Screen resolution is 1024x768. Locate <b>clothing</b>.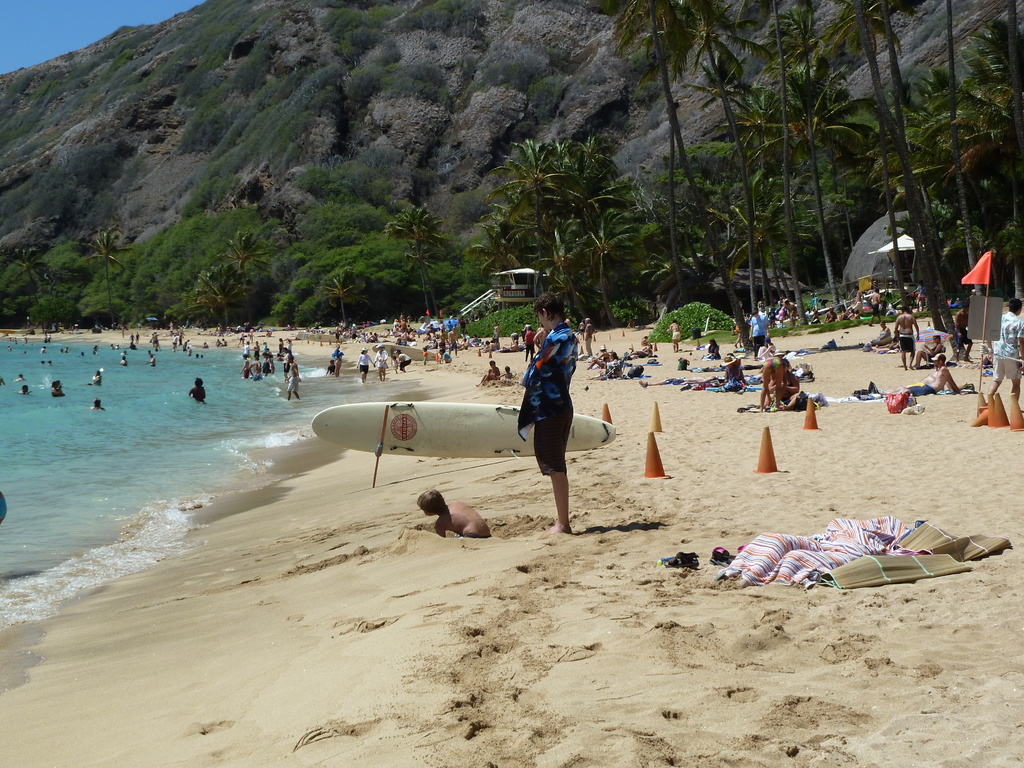
detection(283, 320, 293, 332).
